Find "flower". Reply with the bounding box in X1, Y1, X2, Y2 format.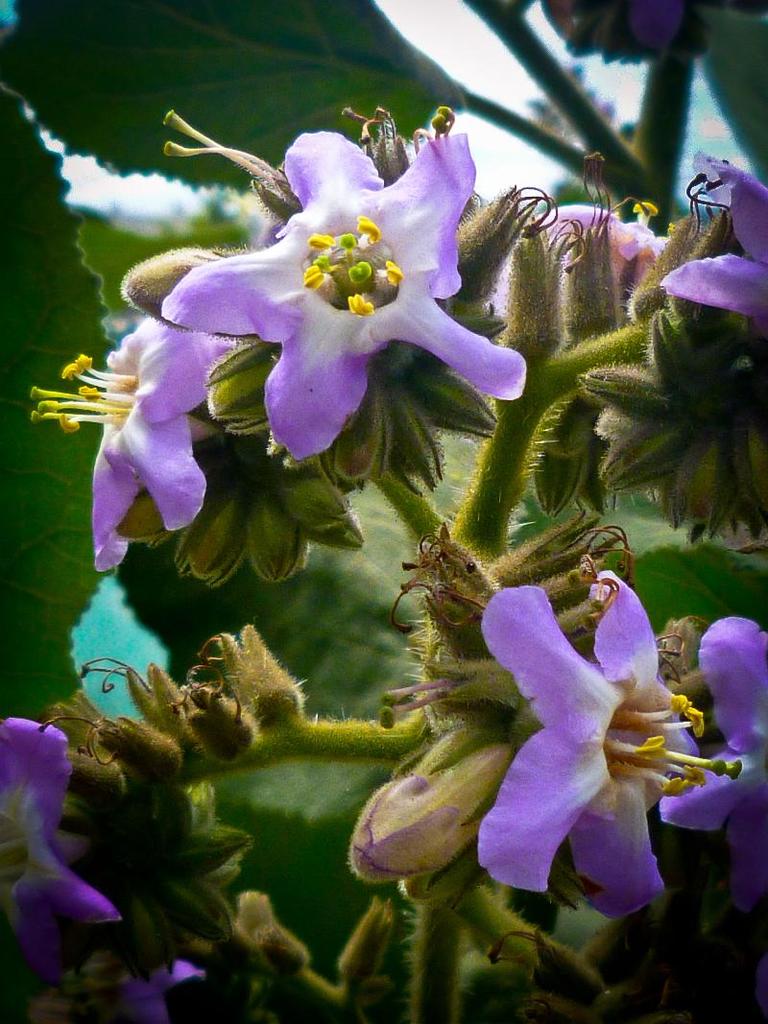
655, 607, 767, 912.
